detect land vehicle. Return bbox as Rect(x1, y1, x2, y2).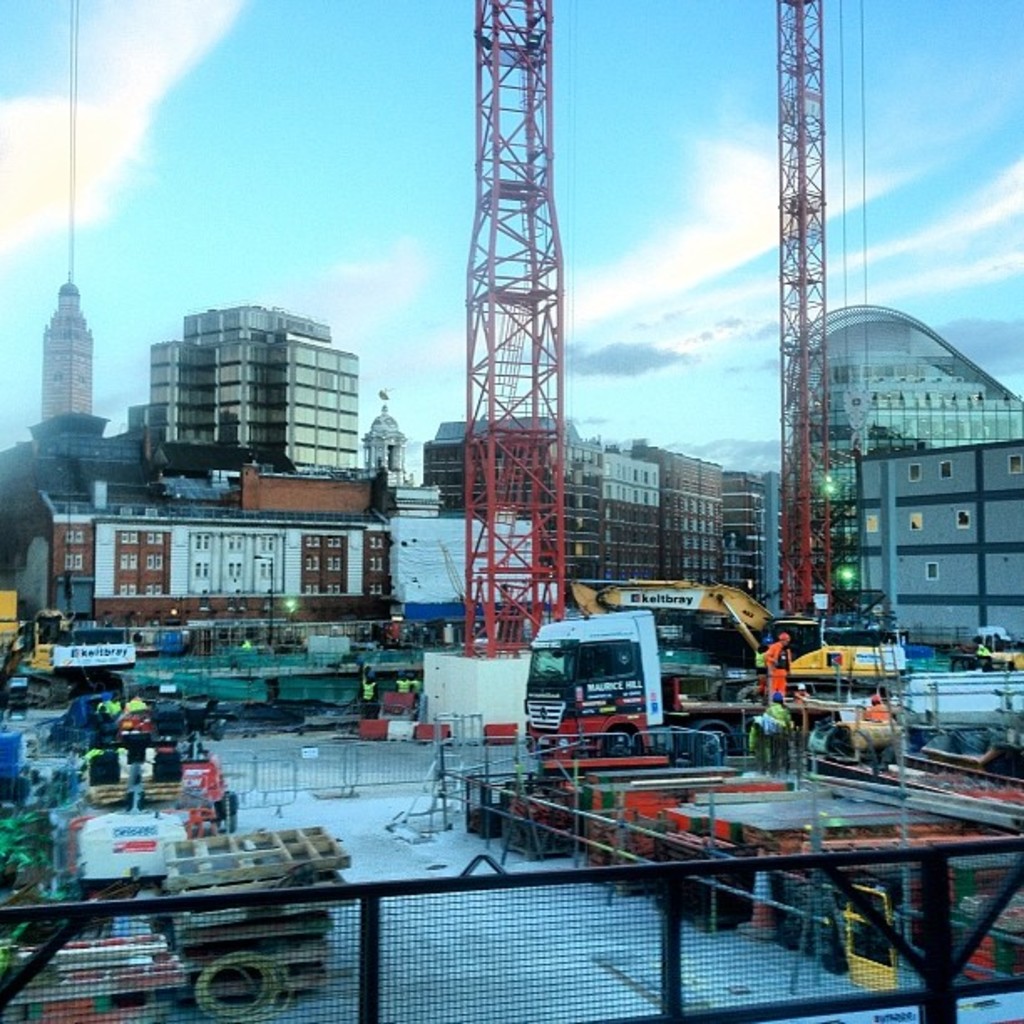
Rect(0, 612, 141, 704).
